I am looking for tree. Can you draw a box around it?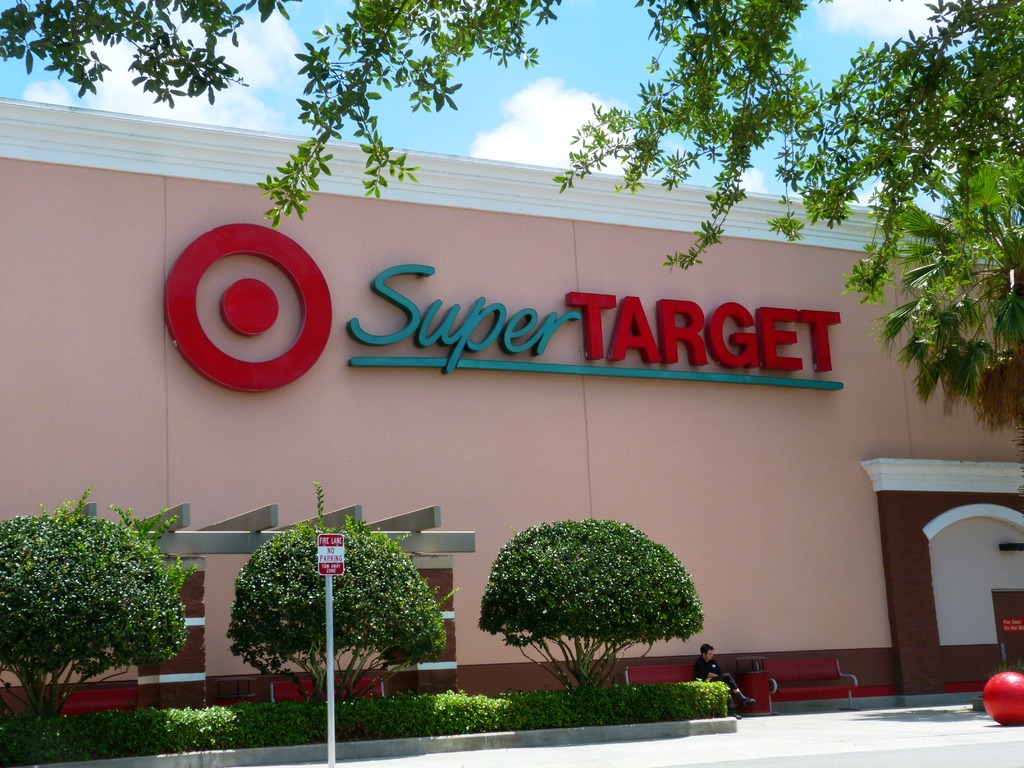
Sure, the bounding box is <box>0,481,196,716</box>.
